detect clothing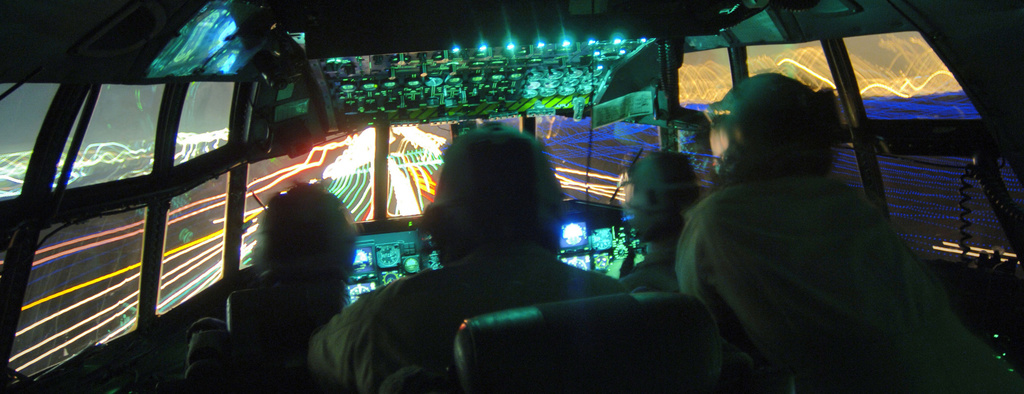
detection(342, 167, 665, 385)
